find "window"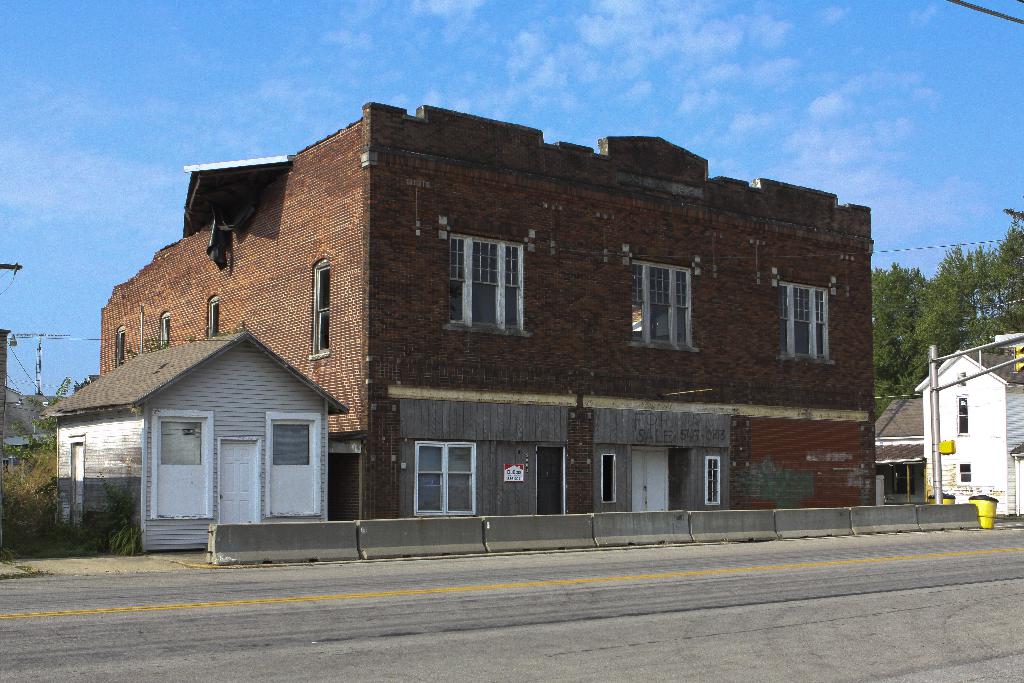
(x1=444, y1=231, x2=527, y2=340)
